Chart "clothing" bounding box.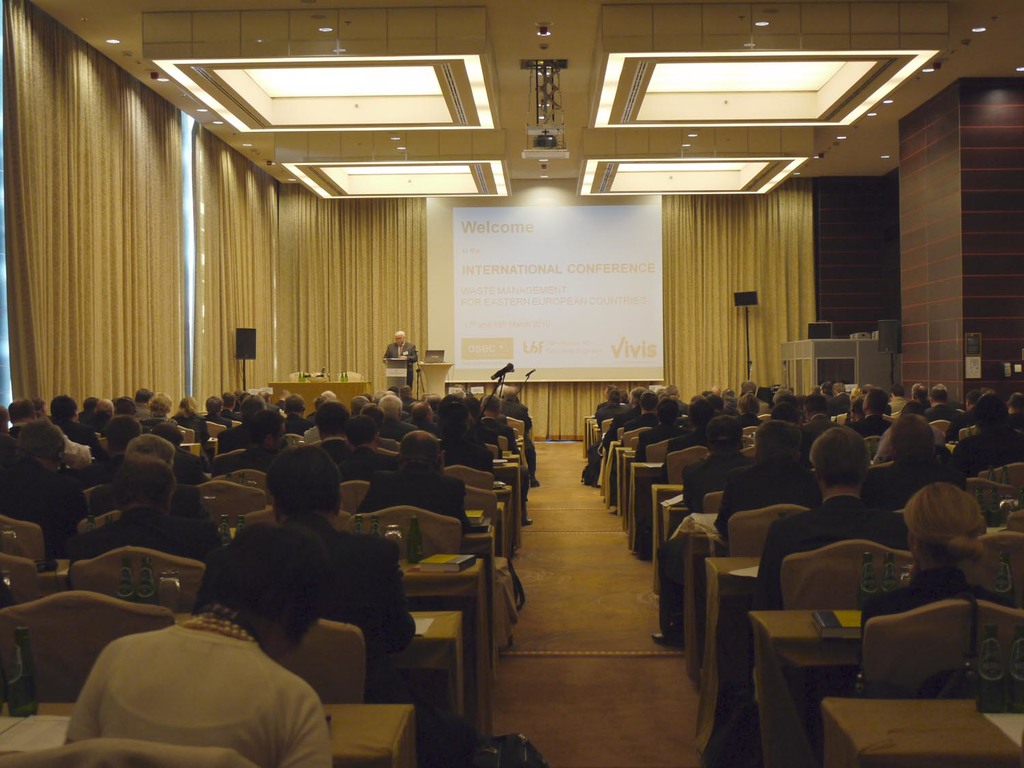
Charted: [x1=296, y1=416, x2=319, y2=447].
